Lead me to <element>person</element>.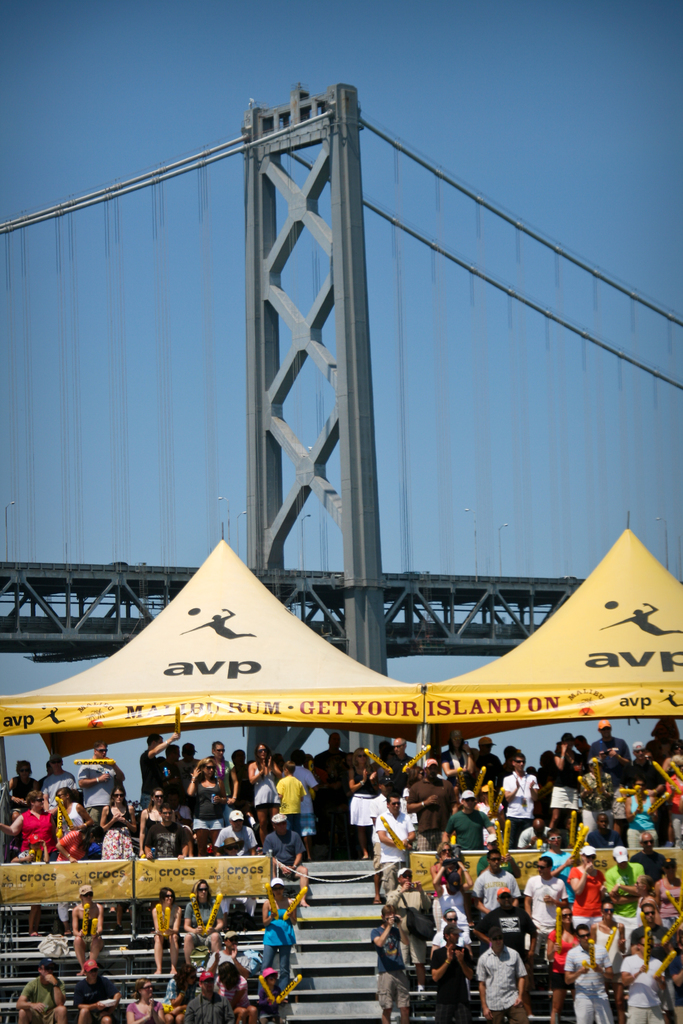
Lead to x1=0 y1=720 x2=679 y2=1023.
